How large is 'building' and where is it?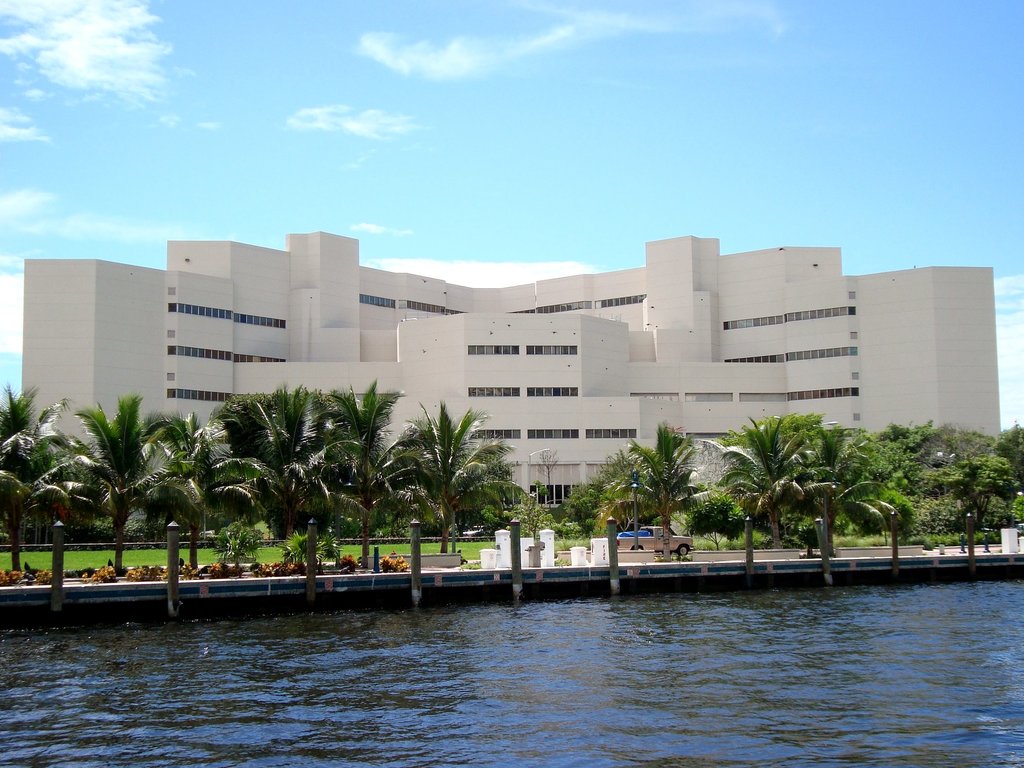
Bounding box: 23, 231, 1002, 507.
